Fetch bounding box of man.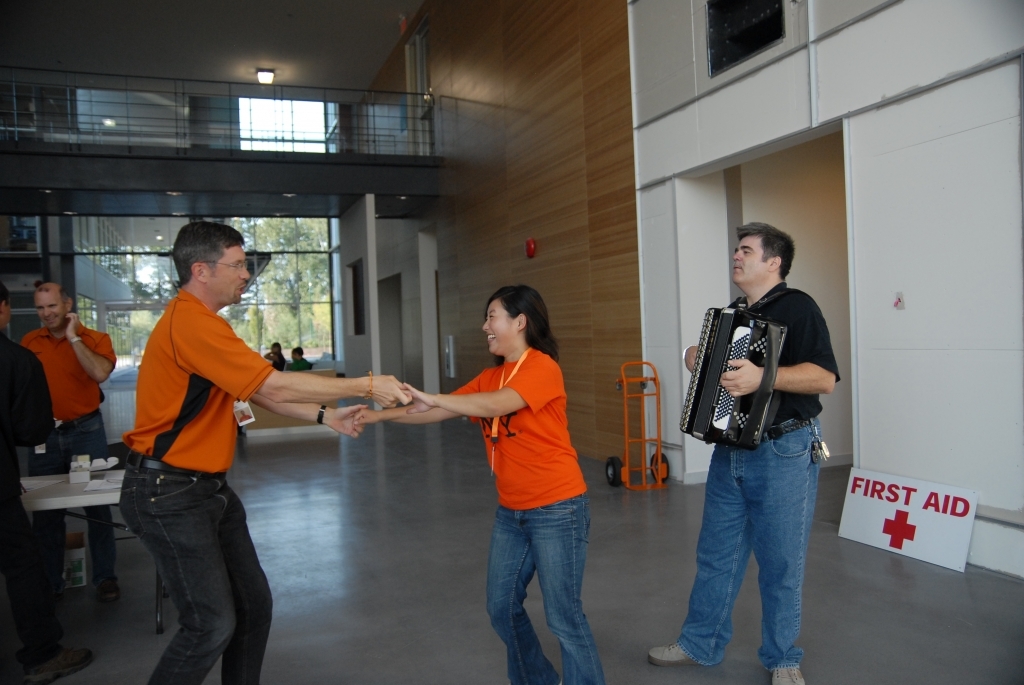
Bbox: <bbox>117, 221, 419, 684</bbox>.
